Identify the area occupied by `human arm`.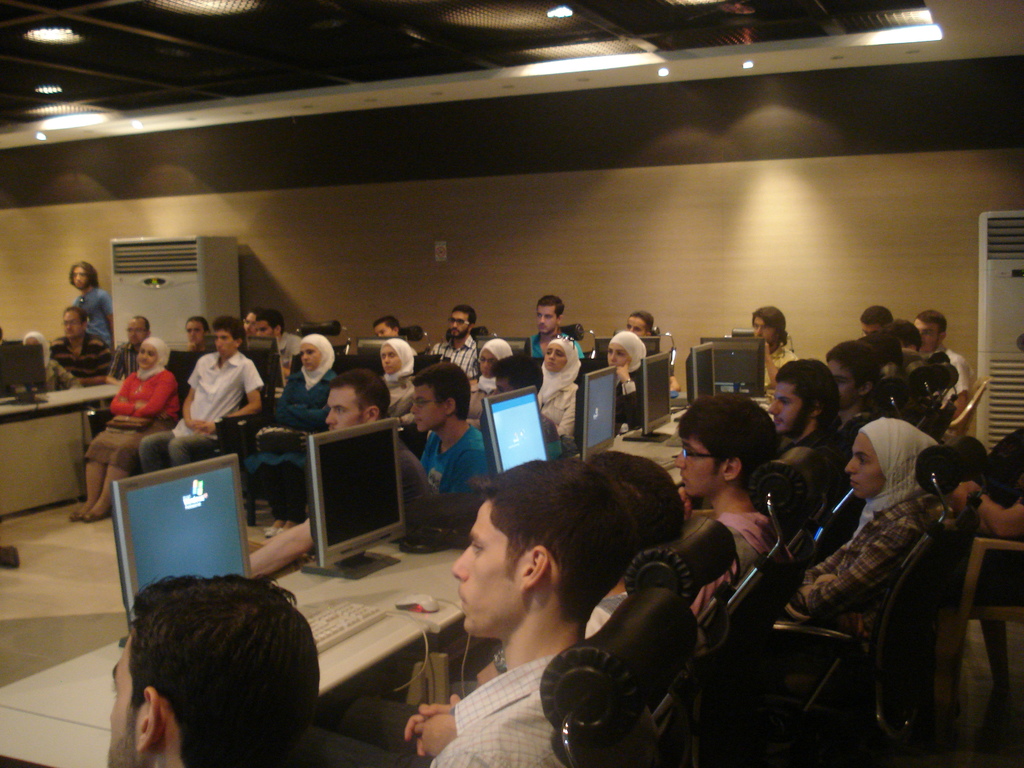
Area: select_region(614, 356, 643, 428).
